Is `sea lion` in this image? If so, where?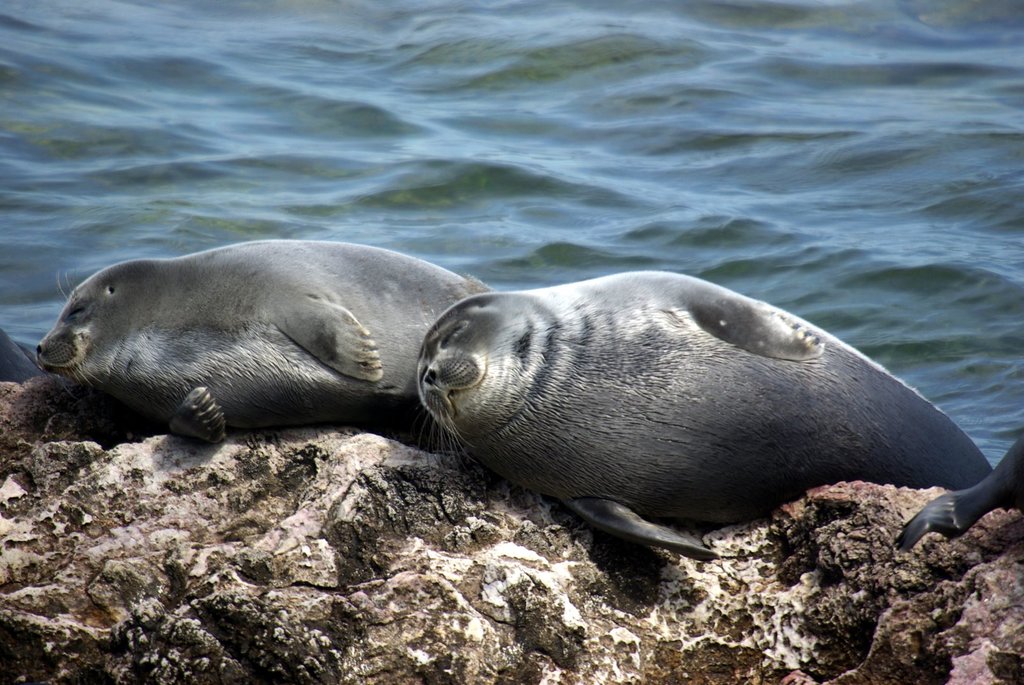
Yes, at 415, 267, 995, 563.
